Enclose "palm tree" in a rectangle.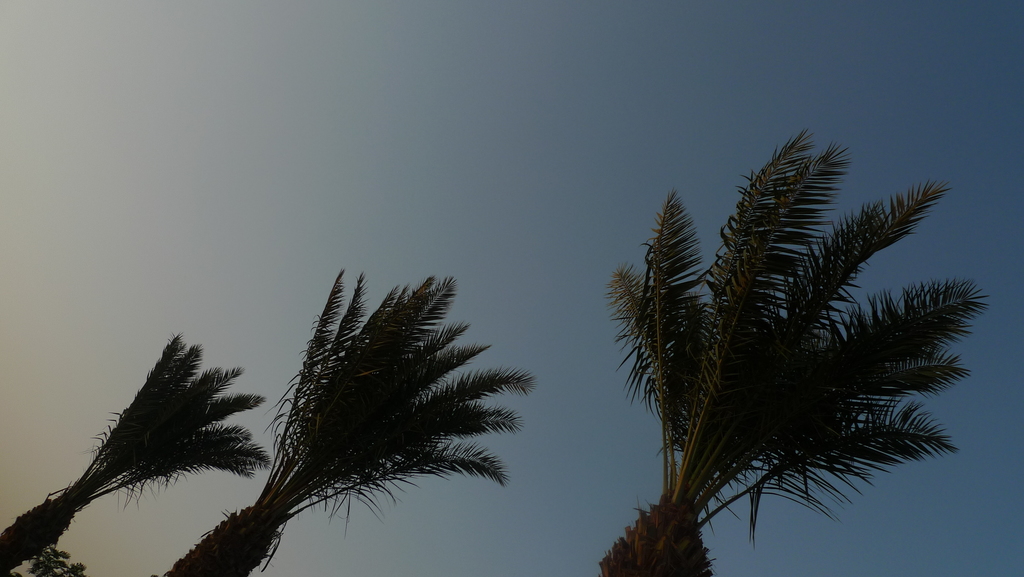
[1, 338, 252, 571].
